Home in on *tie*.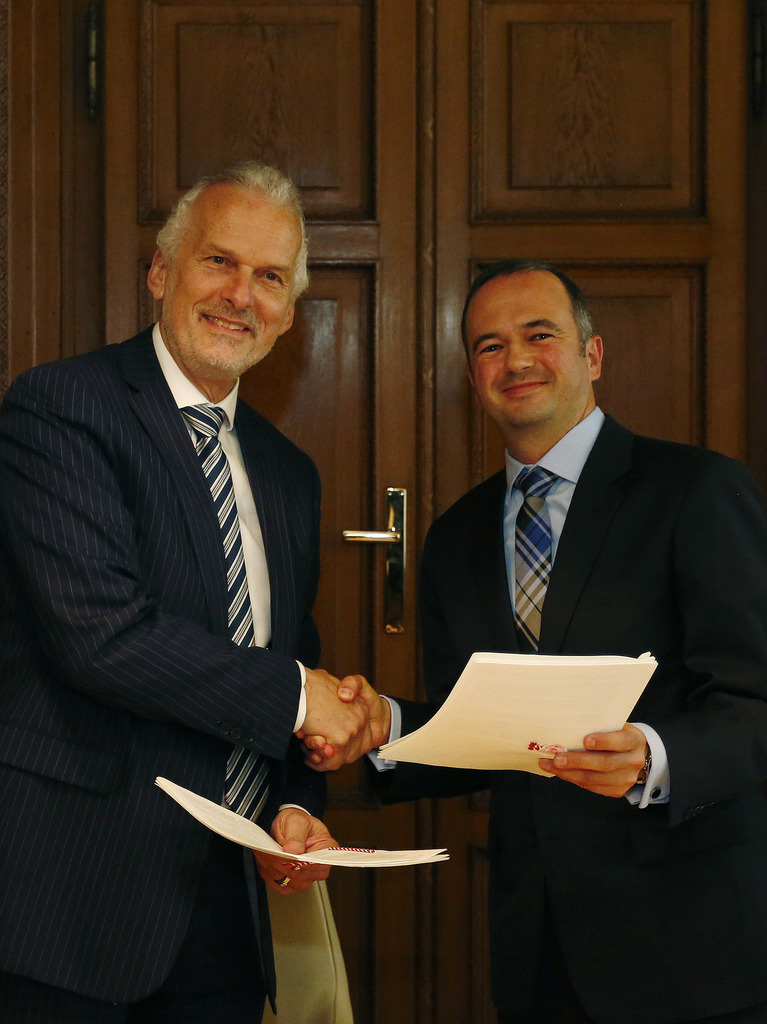
Homed in at 511 470 562 661.
